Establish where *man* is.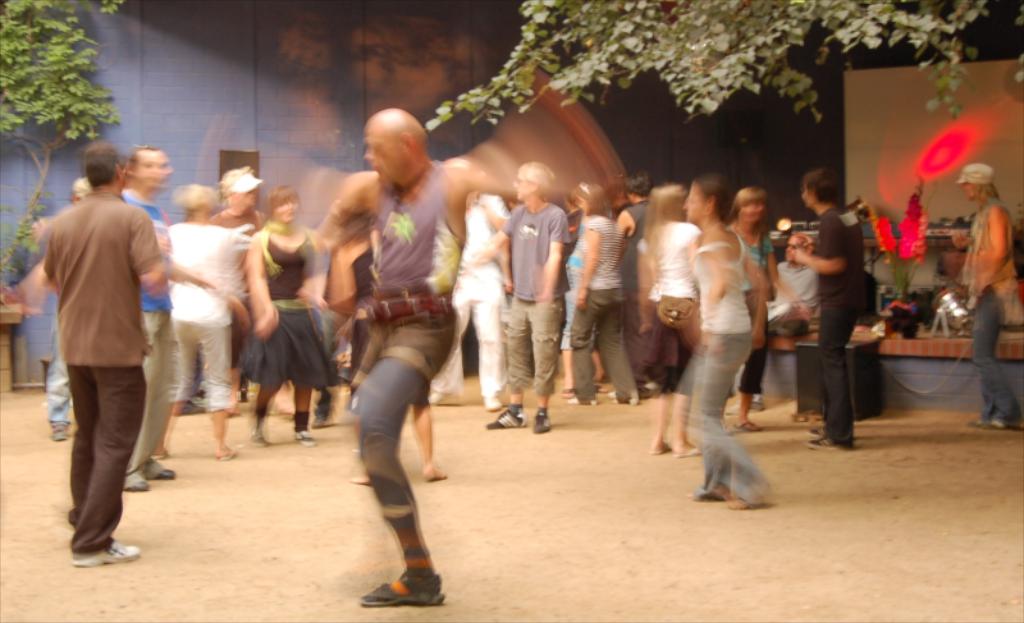
Established at box(202, 102, 532, 603).
